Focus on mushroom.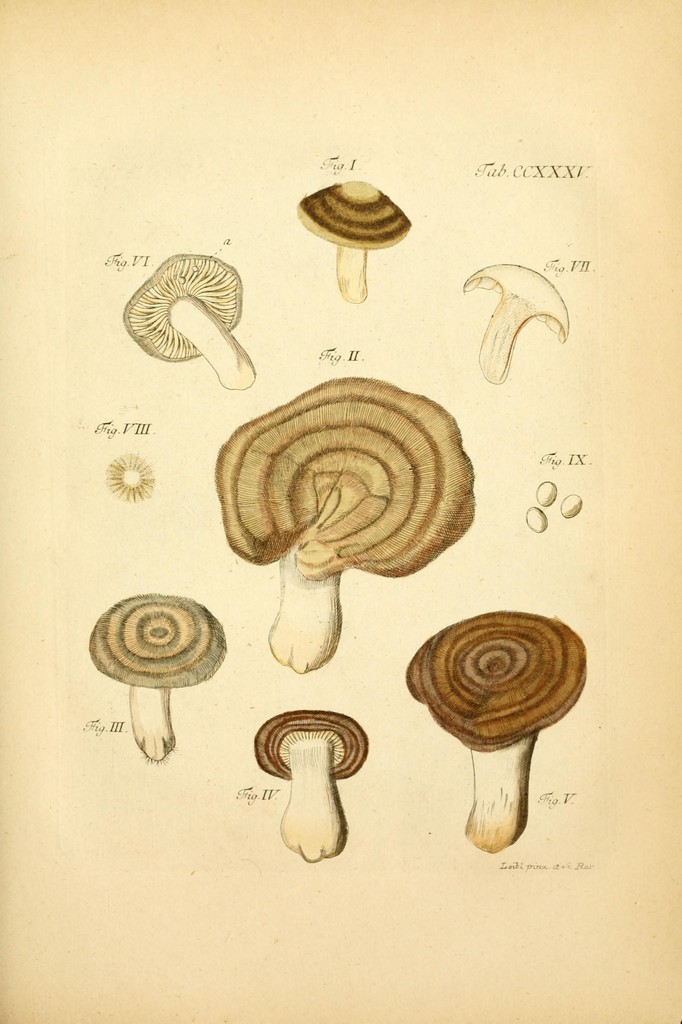
Focused at (x1=463, y1=263, x2=571, y2=385).
